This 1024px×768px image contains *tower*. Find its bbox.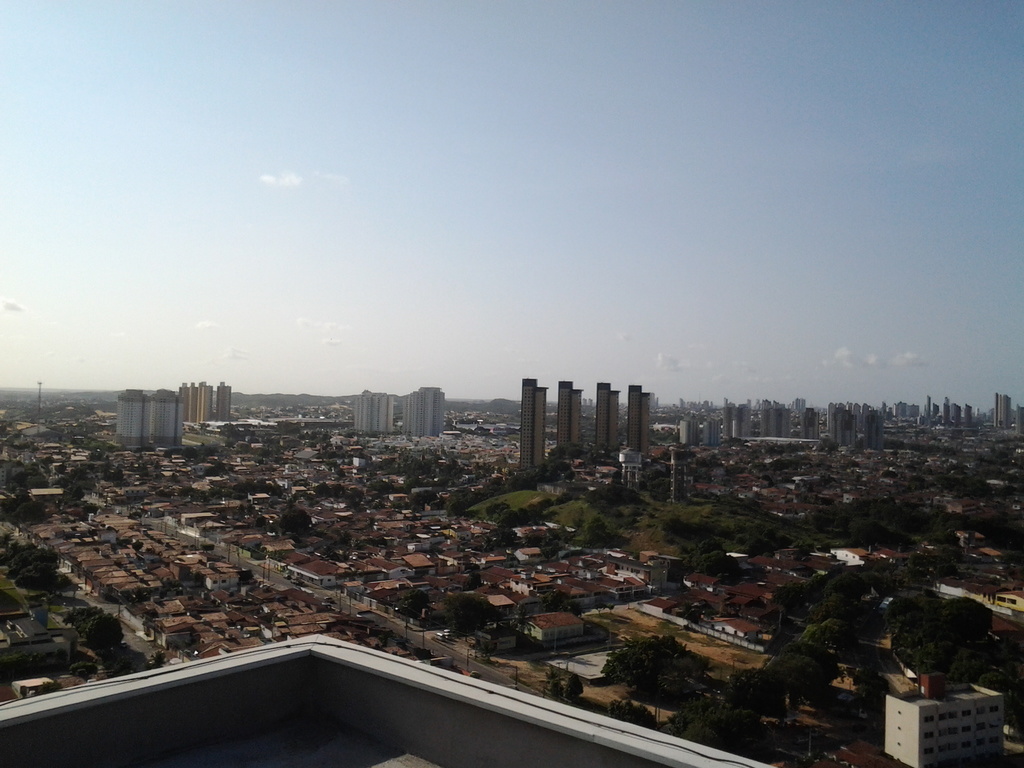
<bbox>589, 382, 622, 457</bbox>.
